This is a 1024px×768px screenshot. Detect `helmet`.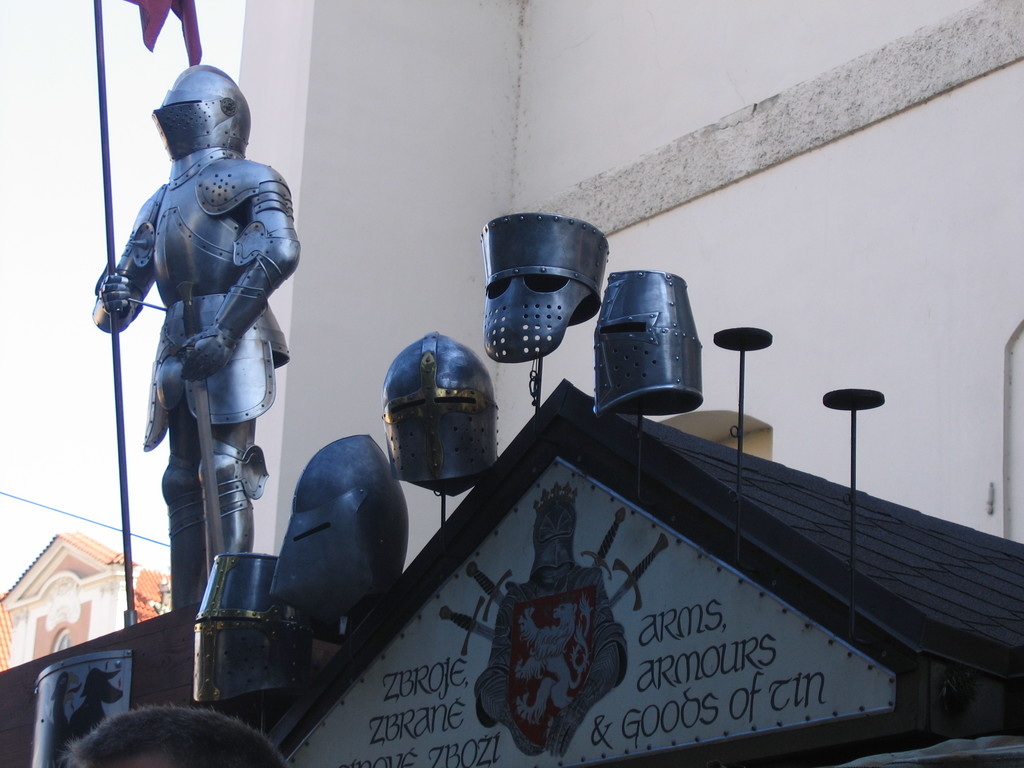
151 63 254 157.
